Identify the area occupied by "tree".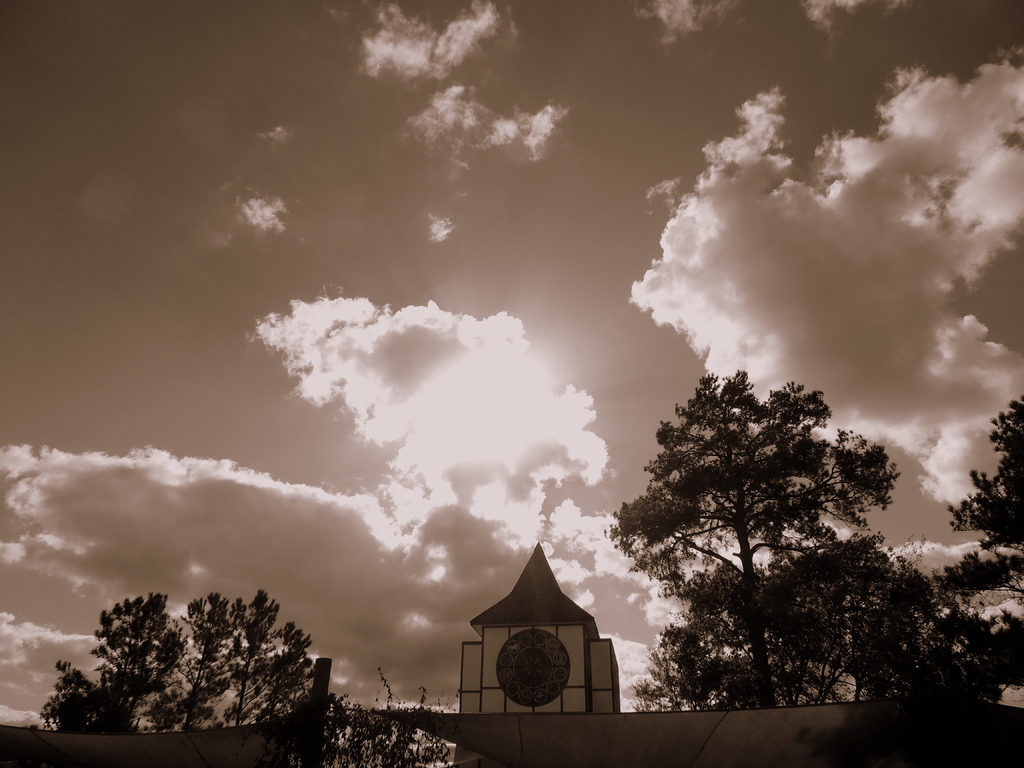
Area: <region>628, 564, 851, 712</region>.
